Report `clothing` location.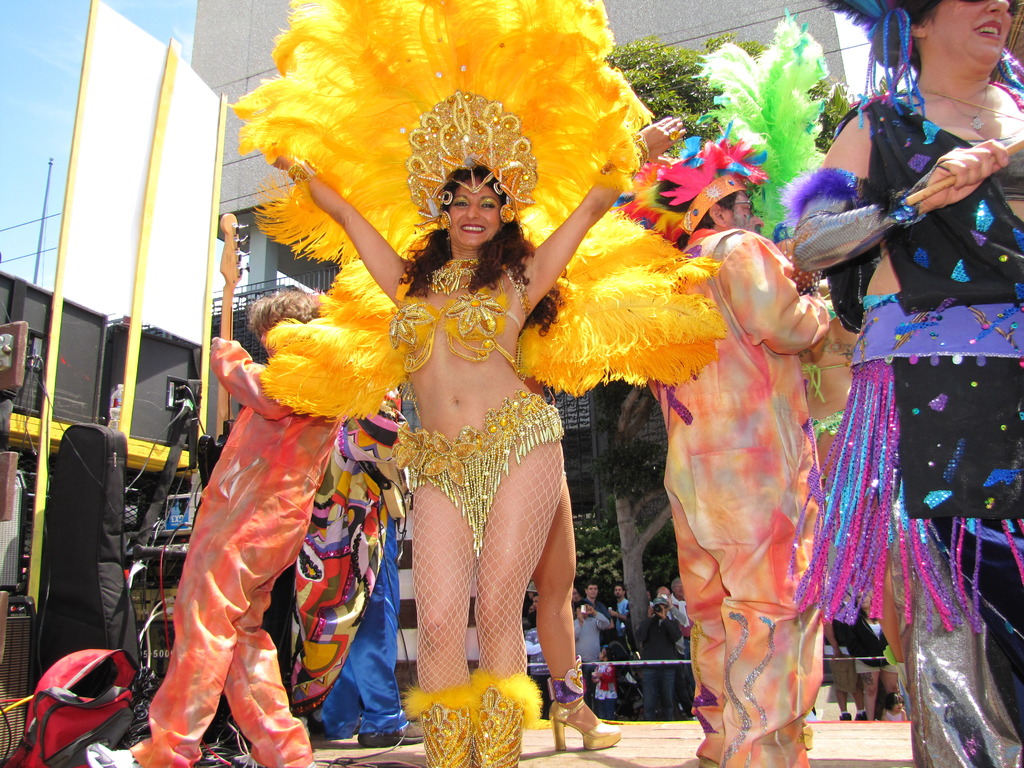
Report: [x1=775, y1=92, x2=1023, y2=767].
